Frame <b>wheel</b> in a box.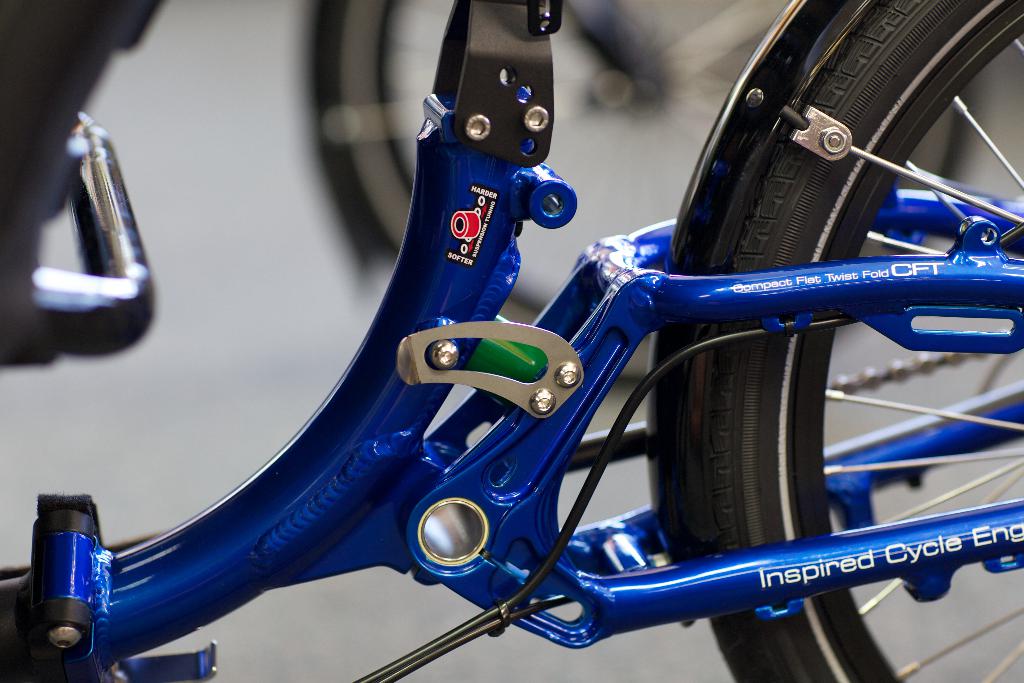
rect(697, 0, 1023, 682).
